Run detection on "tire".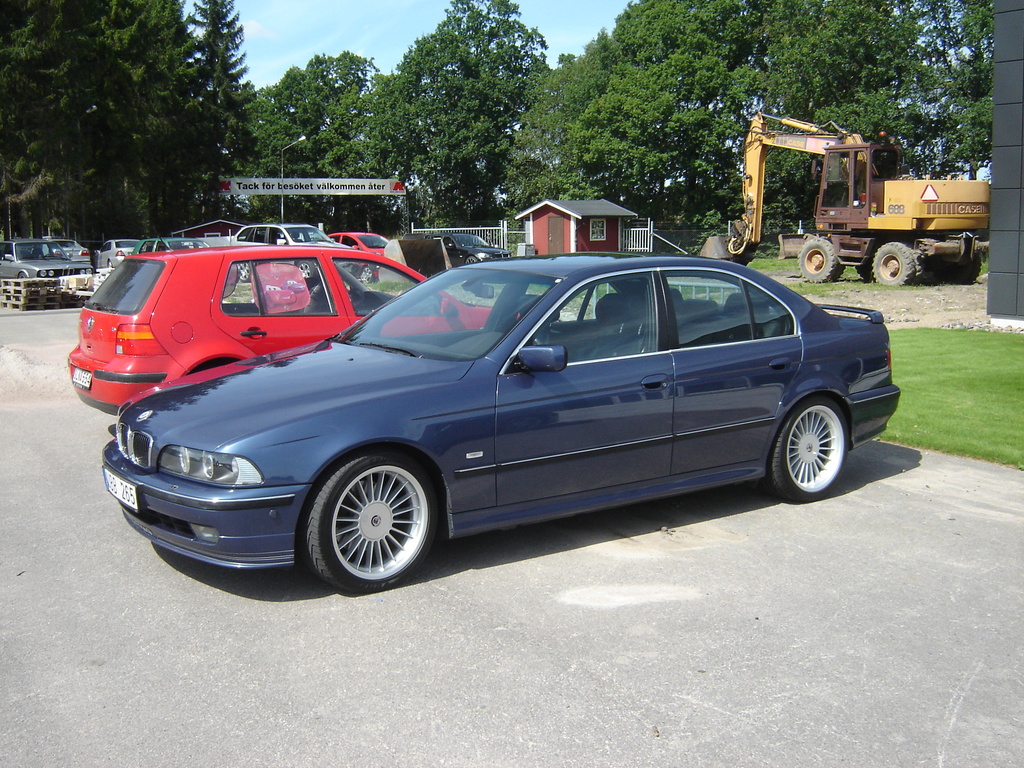
Result: (870, 239, 919, 283).
